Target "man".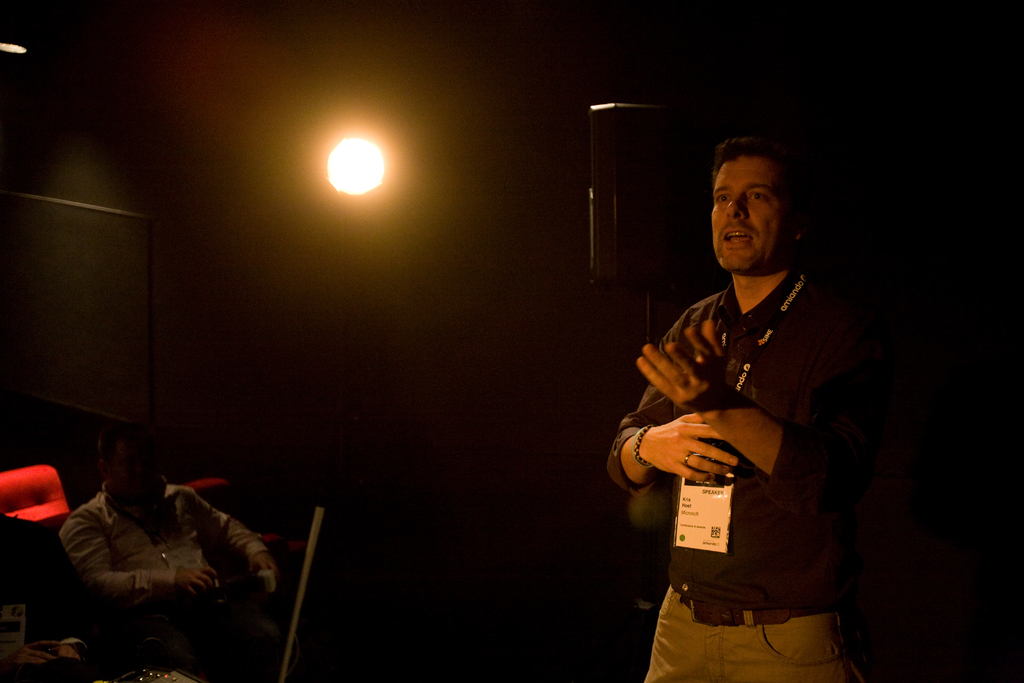
Target region: detection(58, 439, 286, 619).
